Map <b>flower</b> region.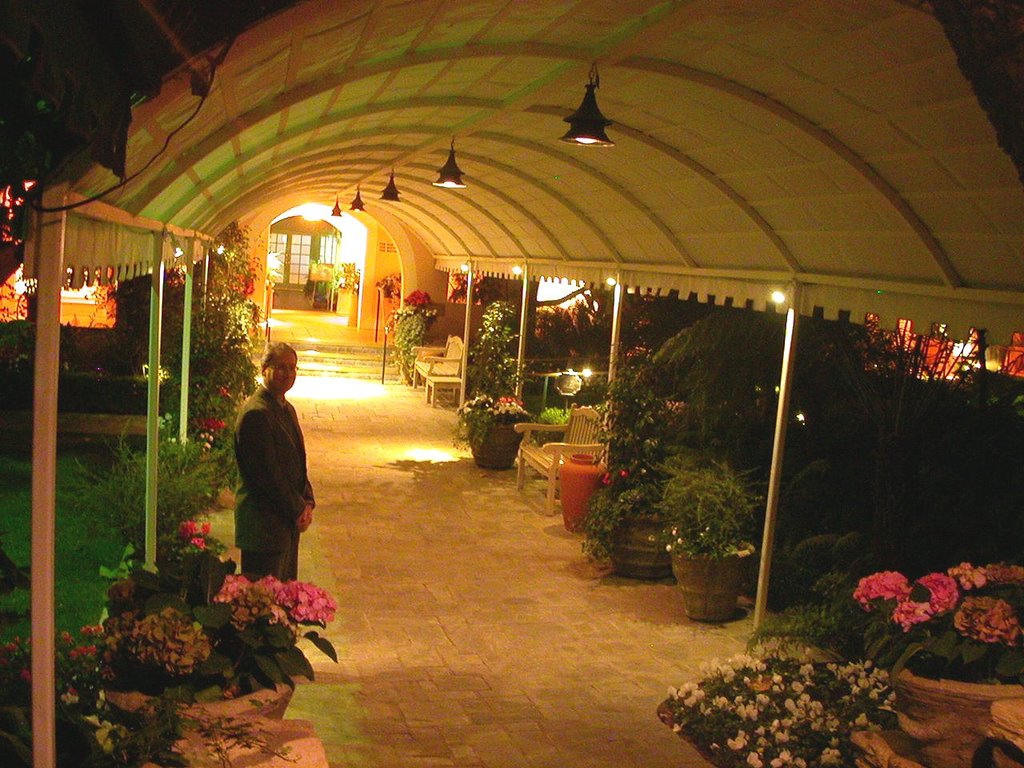
Mapped to <region>177, 517, 213, 537</region>.
